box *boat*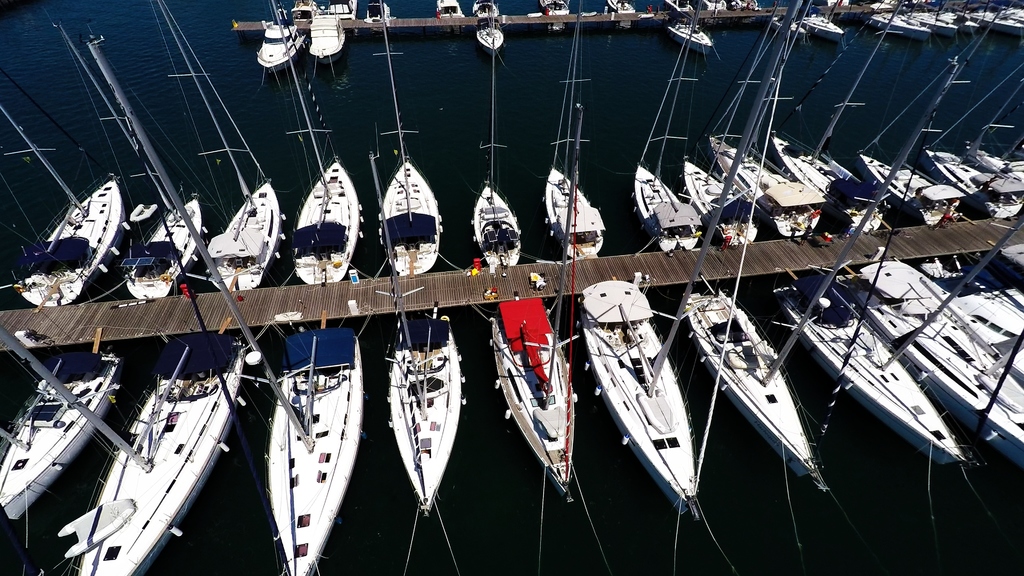
{"x1": 159, "y1": 0, "x2": 282, "y2": 286}
